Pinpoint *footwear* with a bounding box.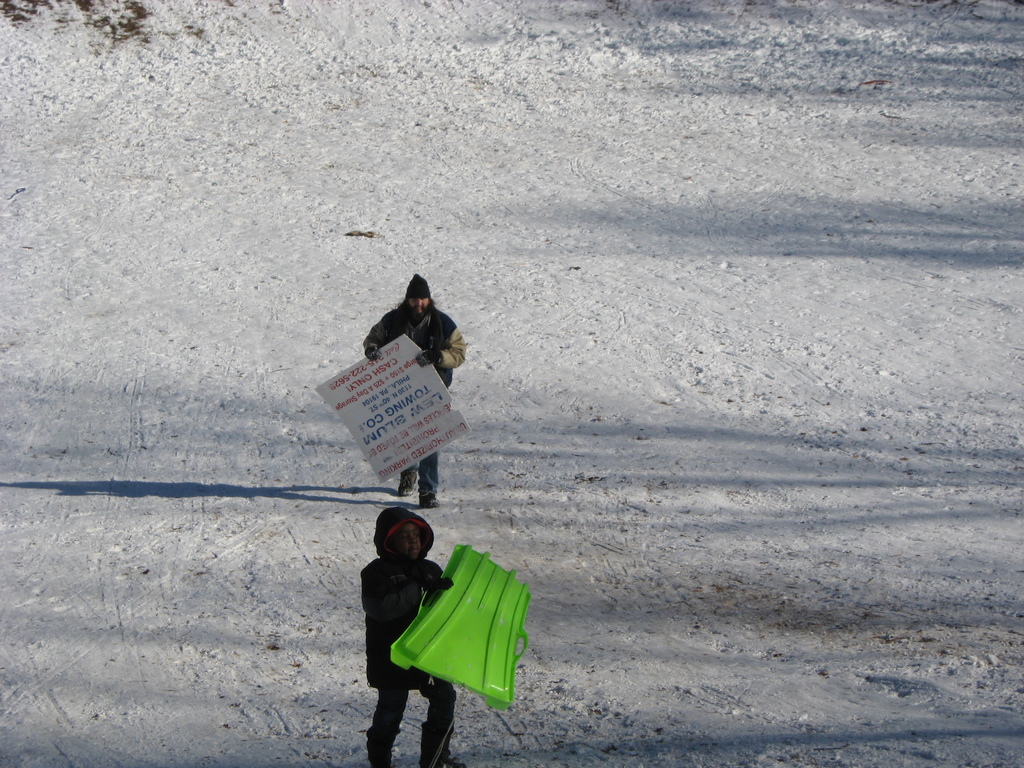
435,758,464,767.
